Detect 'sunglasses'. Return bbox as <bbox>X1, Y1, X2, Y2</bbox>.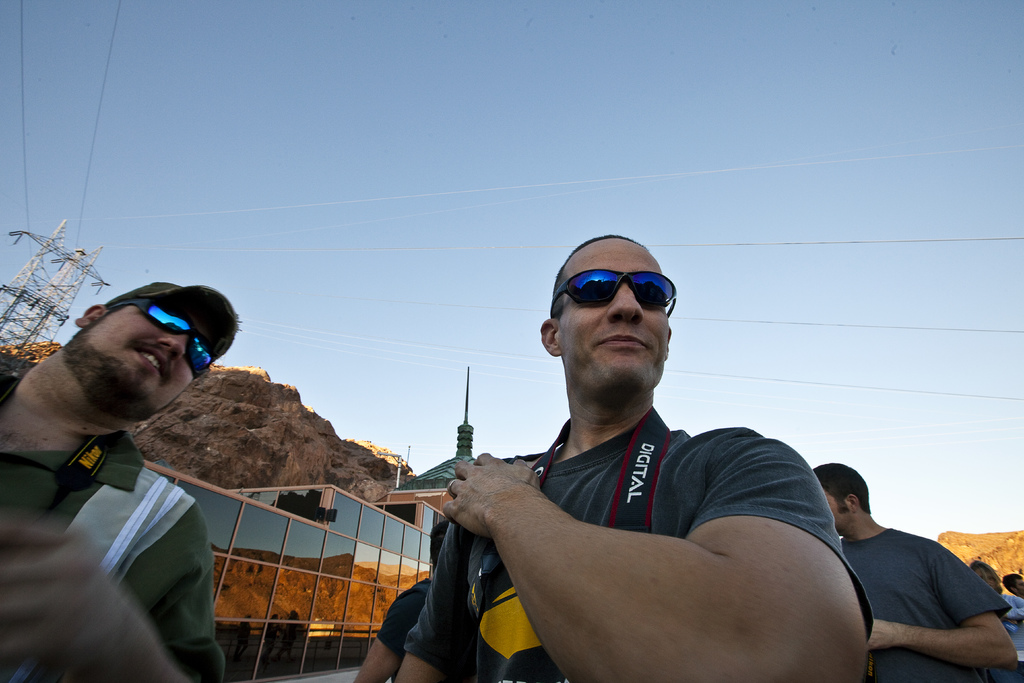
<bbox>541, 261, 679, 326</bbox>.
